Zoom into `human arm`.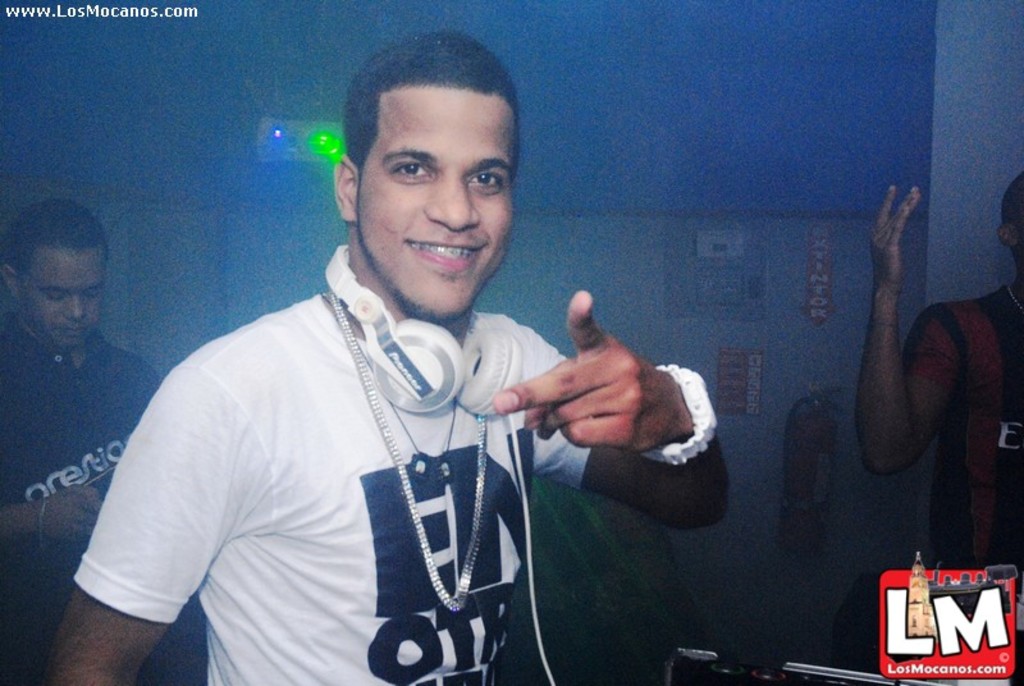
Zoom target: select_region(60, 349, 270, 685).
